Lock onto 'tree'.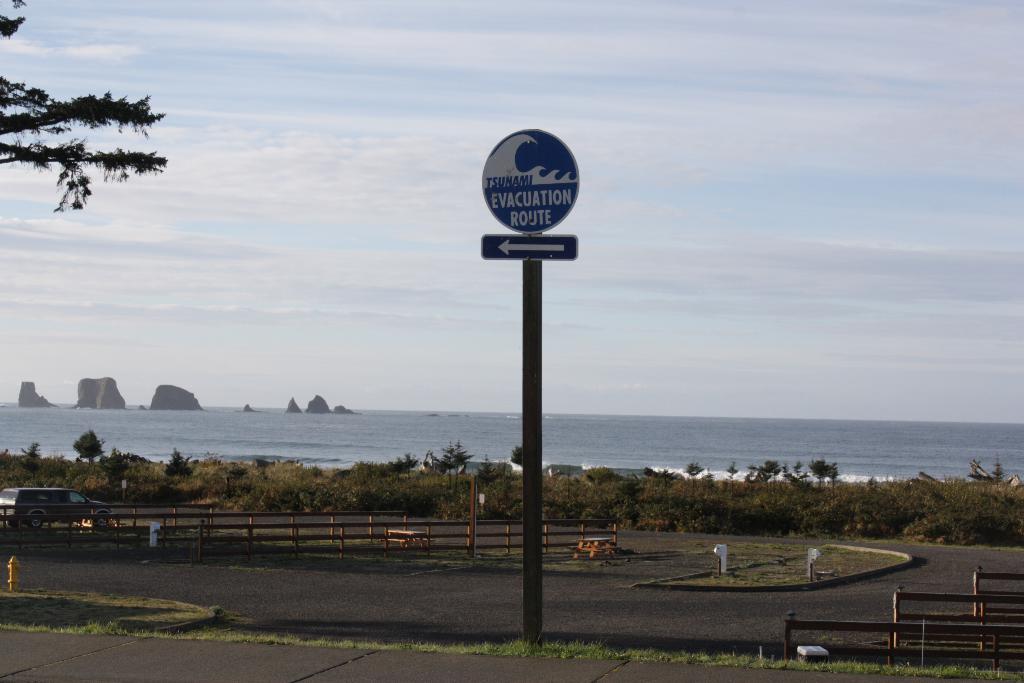
Locked: box(808, 456, 833, 493).
